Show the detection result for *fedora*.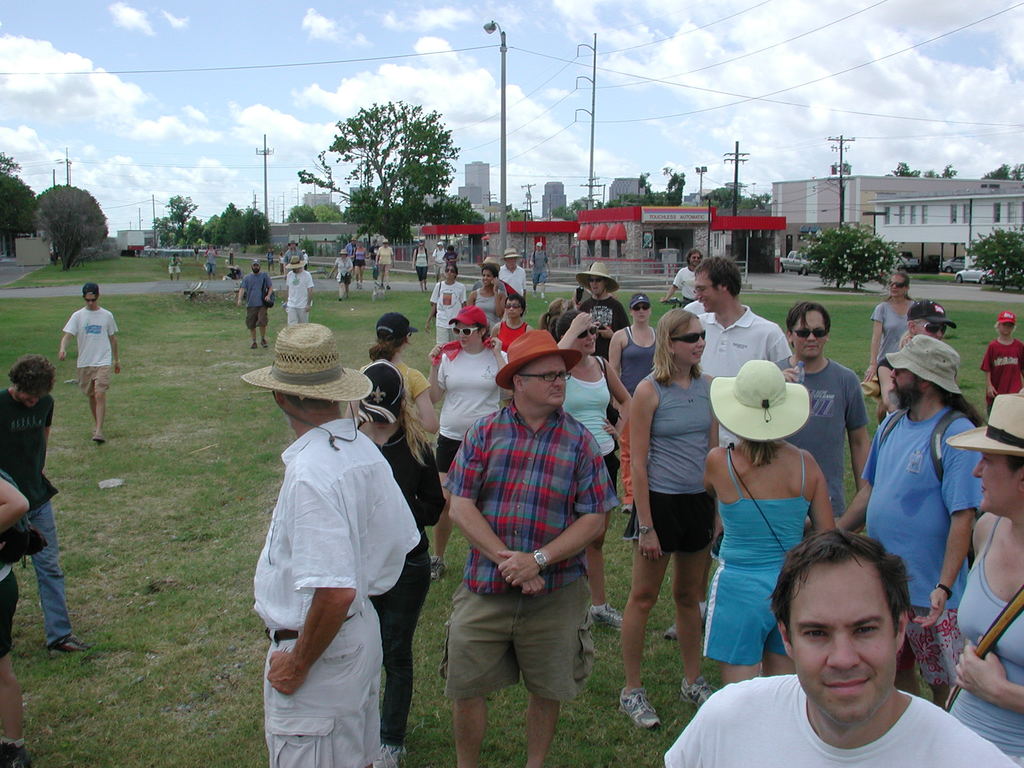
x1=495, y1=331, x2=583, y2=390.
